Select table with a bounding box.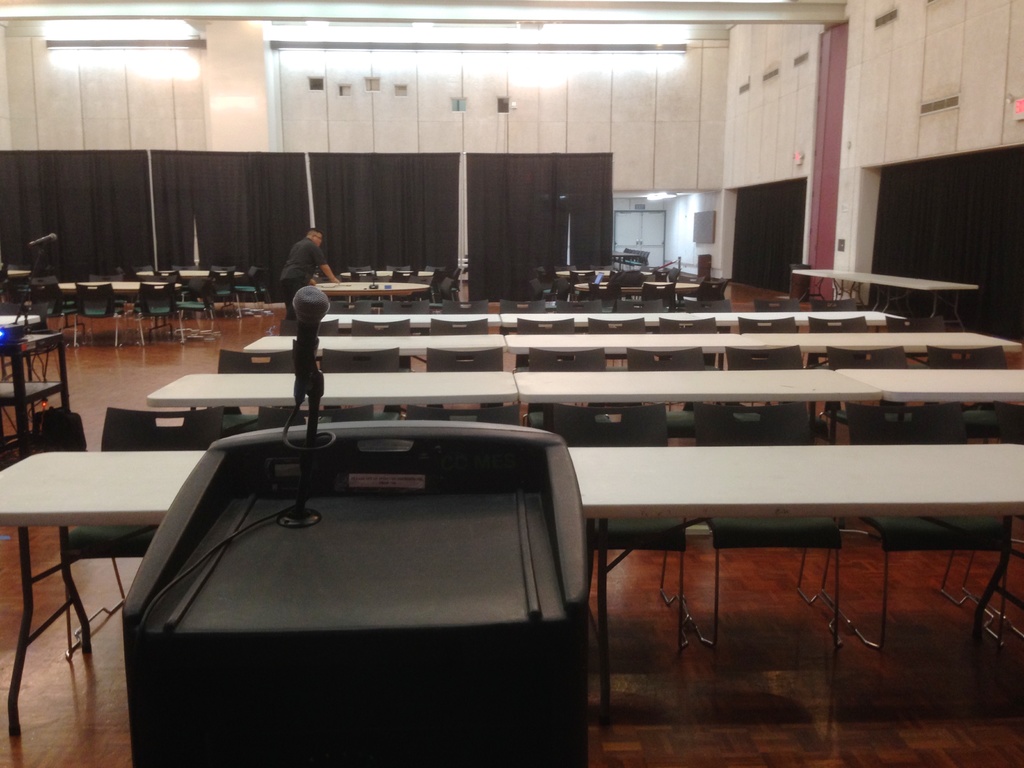
l=556, t=270, r=657, b=283.
